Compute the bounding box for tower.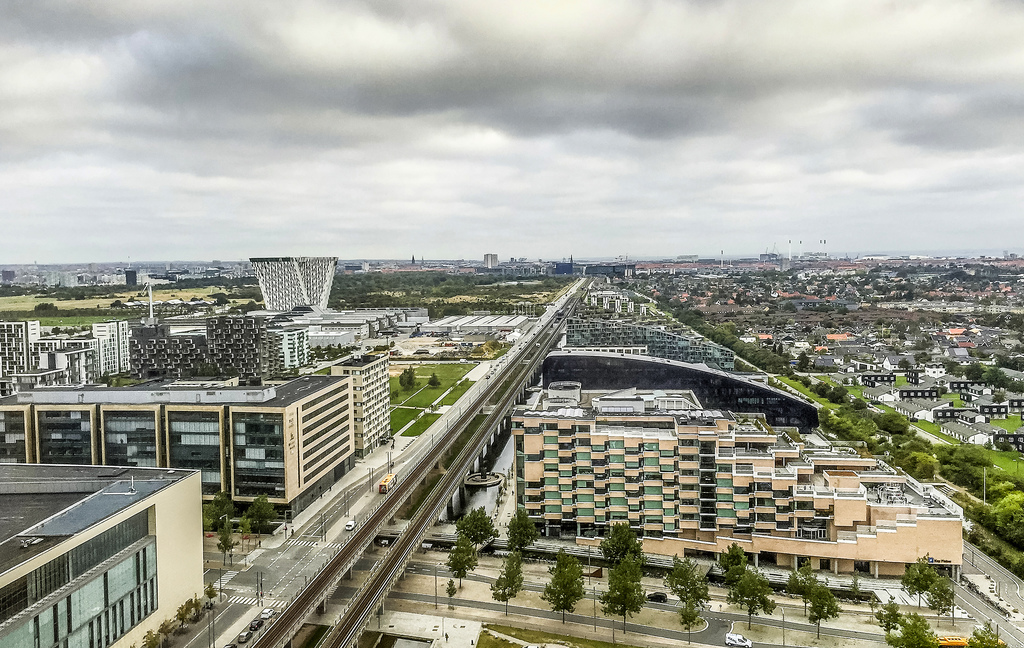
box(268, 319, 311, 378).
